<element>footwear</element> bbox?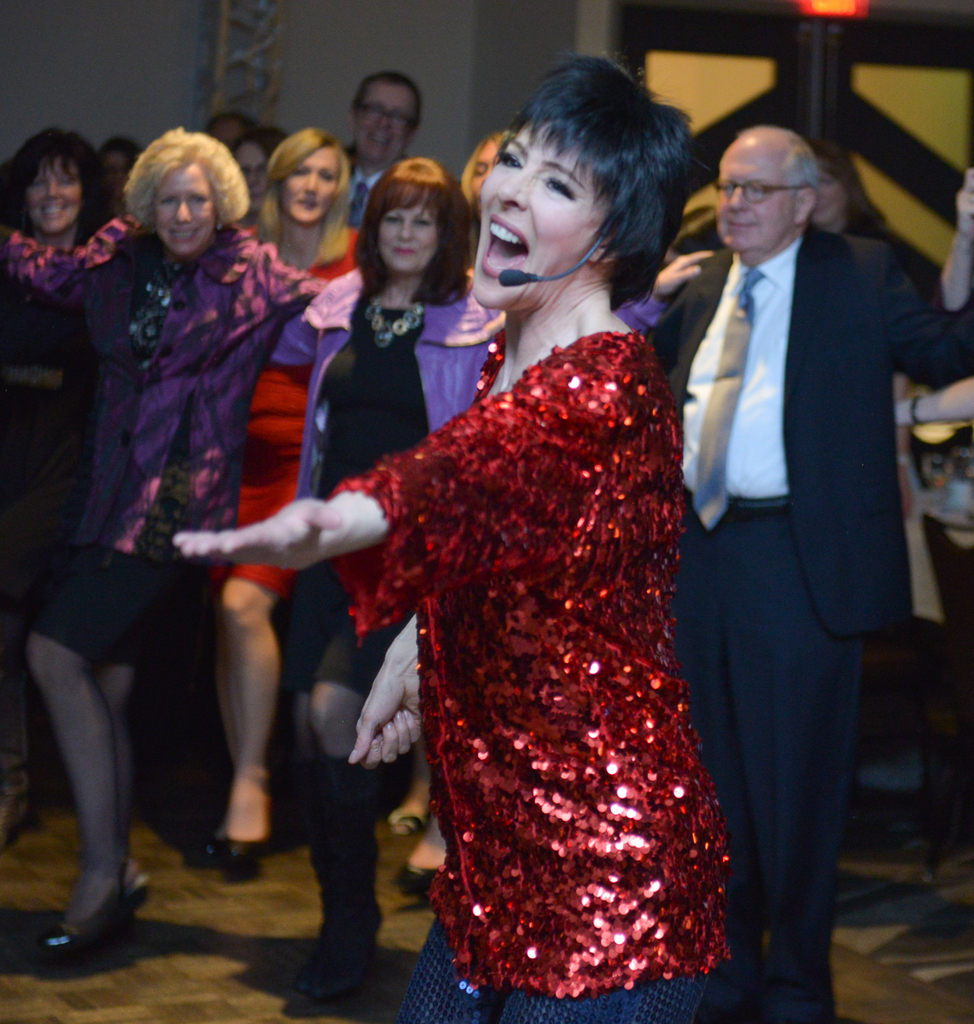
[left=209, top=828, right=277, bottom=884]
